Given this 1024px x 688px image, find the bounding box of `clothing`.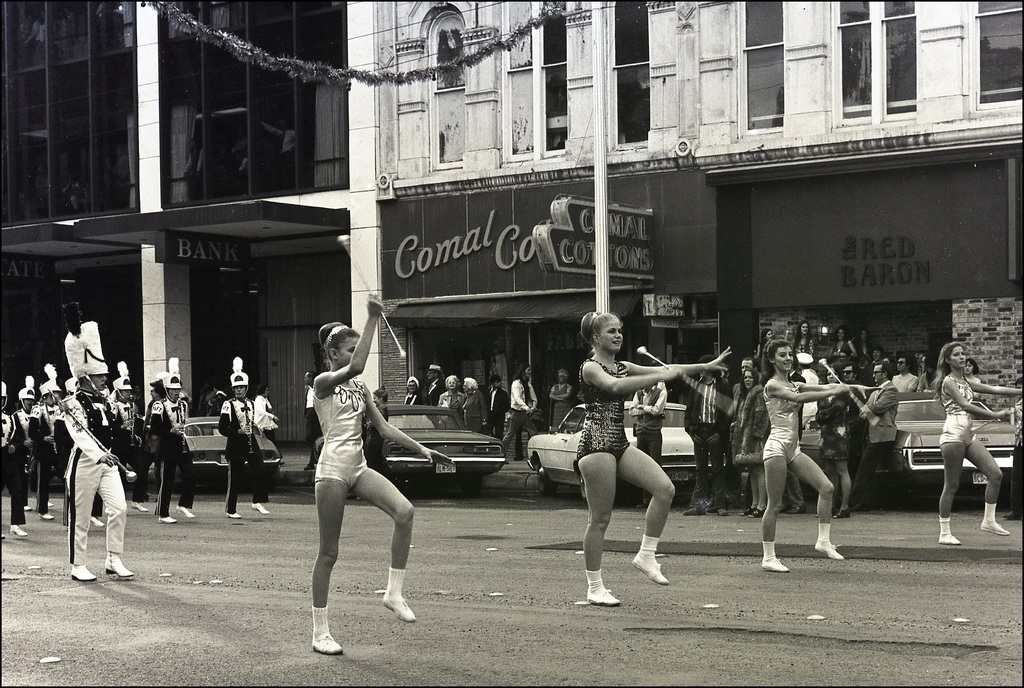
Rect(62, 388, 130, 568).
